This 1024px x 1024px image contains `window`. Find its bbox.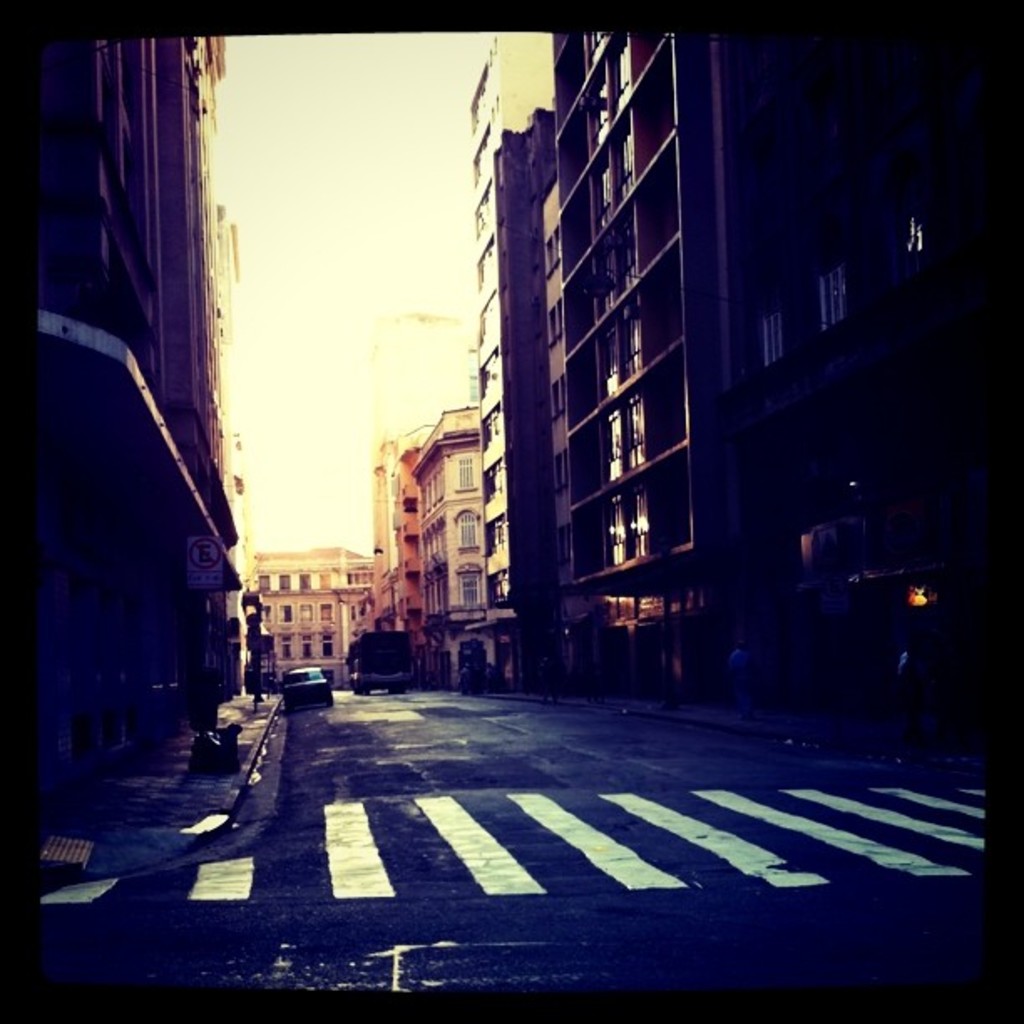
bbox=(311, 567, 333, 591).
